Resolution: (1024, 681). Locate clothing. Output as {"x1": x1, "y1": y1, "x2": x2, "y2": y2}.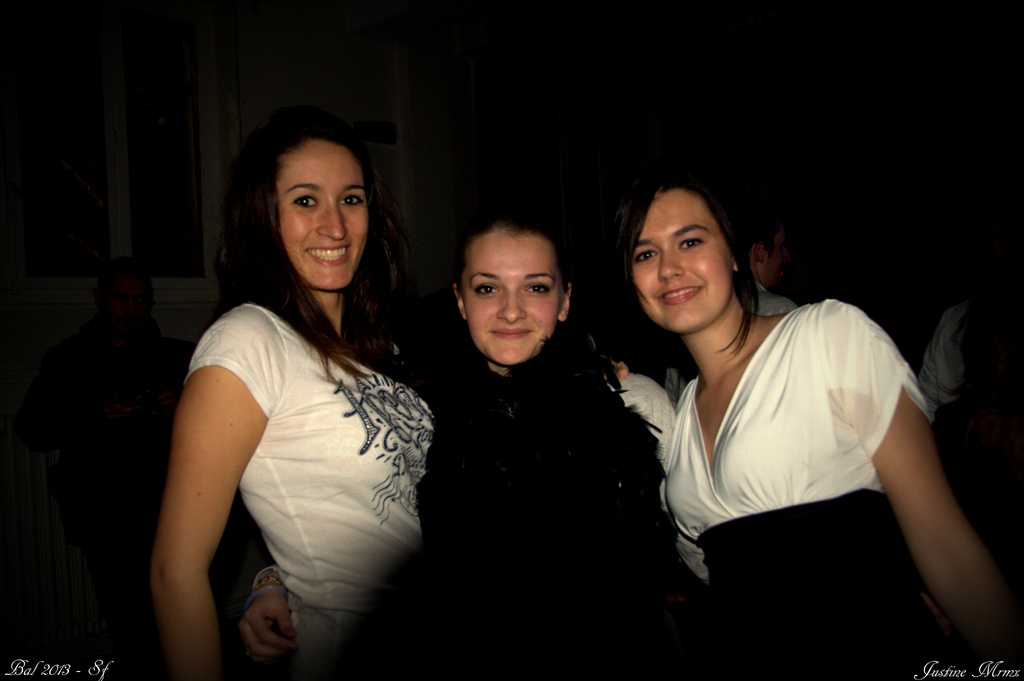
{"x1": 664, "y1": 297, "x2": 935, "y2": 680}.
